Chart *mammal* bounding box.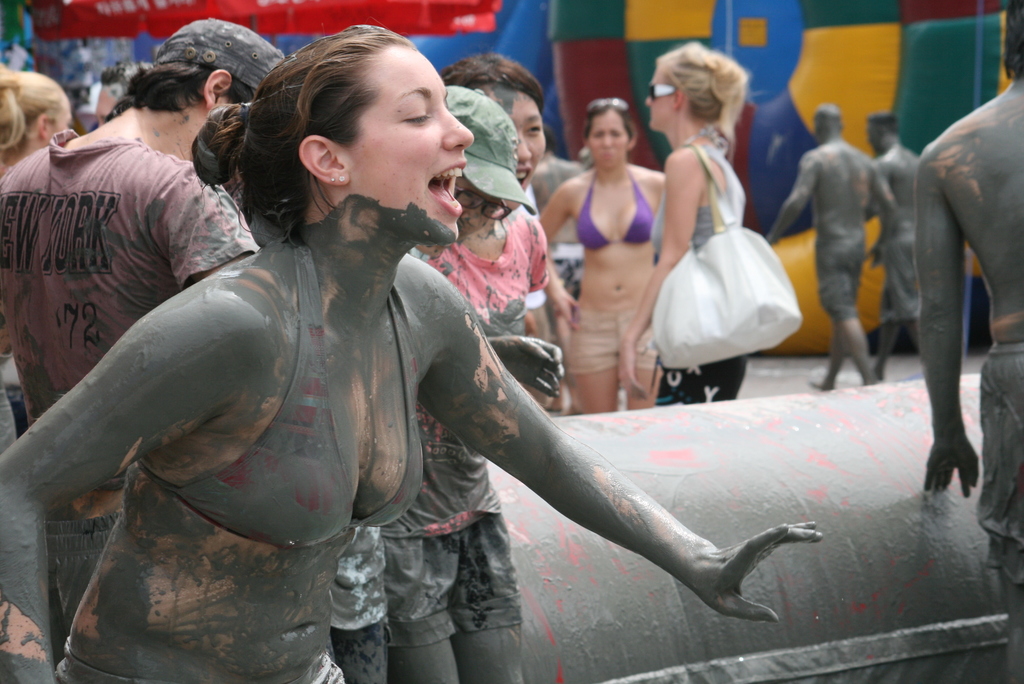
Charted: [x1=546, y1=97, x2=662, y2=408].
